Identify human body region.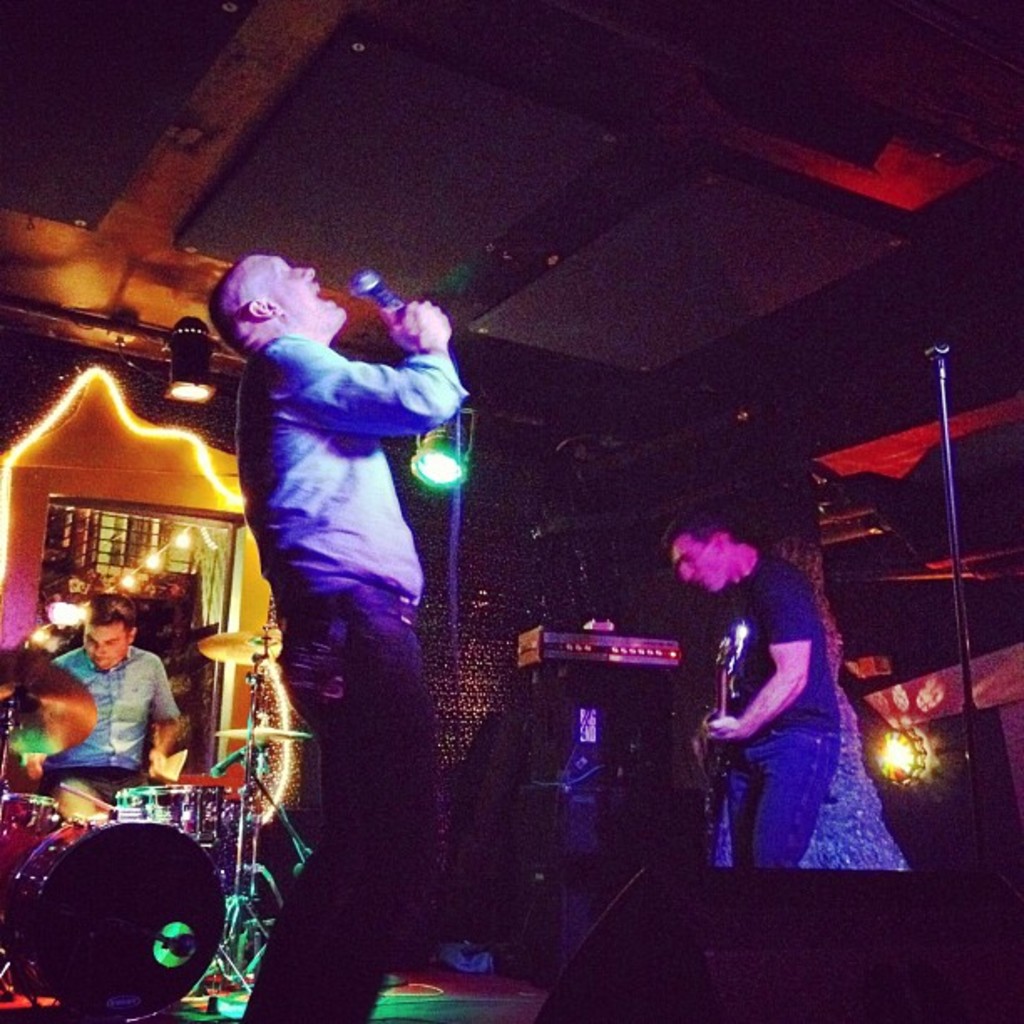
Region: <box>673,517,893,878</box>.
